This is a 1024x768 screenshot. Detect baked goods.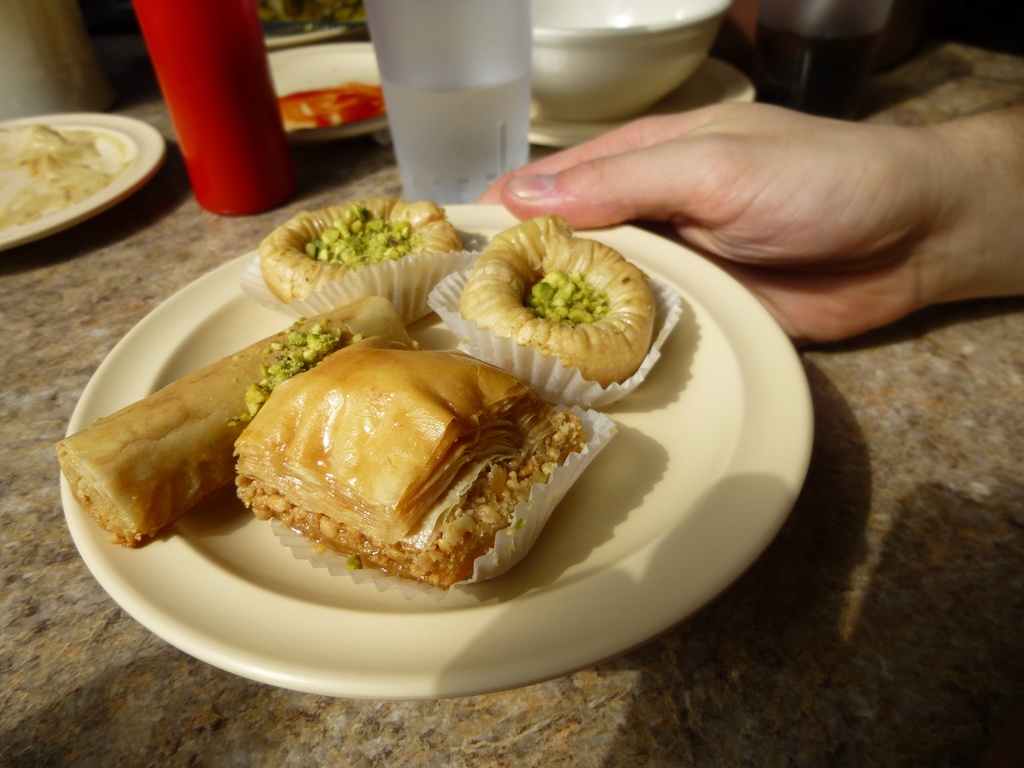
Rect(255, 196, 465, 307).
